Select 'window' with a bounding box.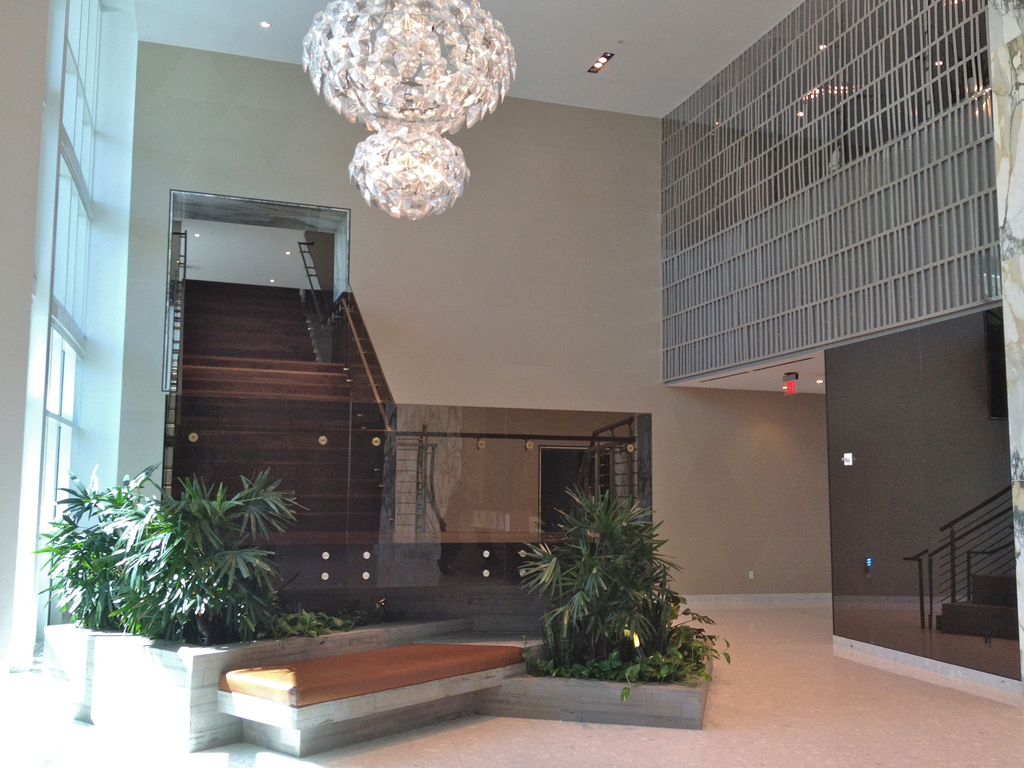
[4,0,105,675].
